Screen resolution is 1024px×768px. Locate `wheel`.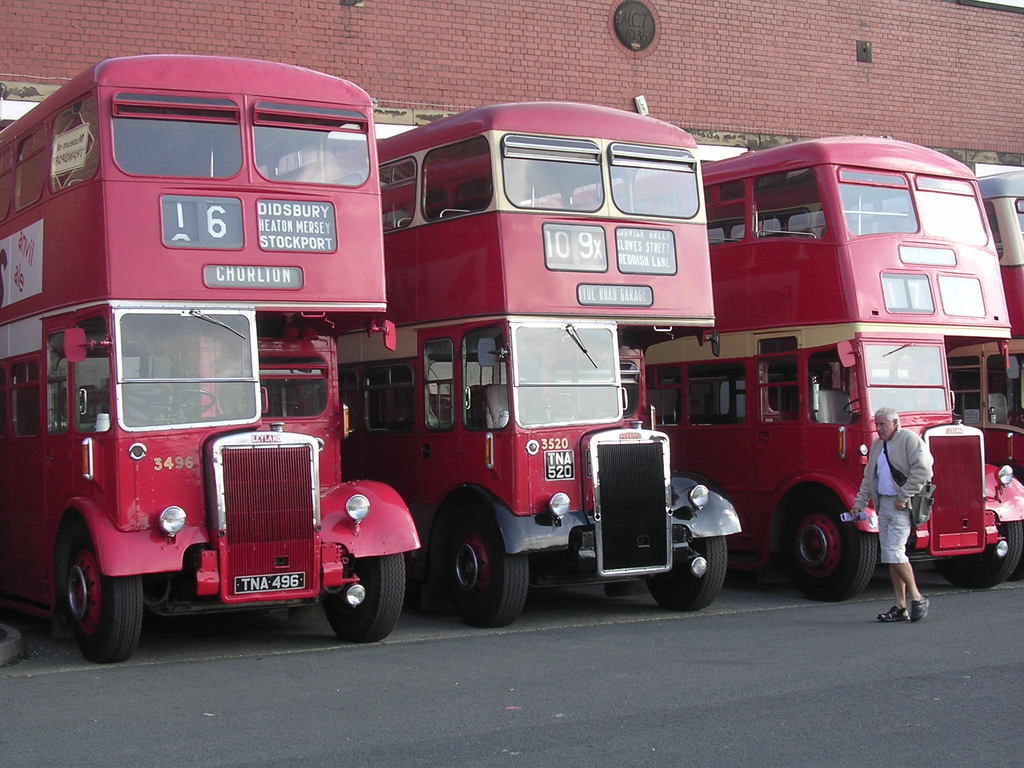
<region>62, 531, 145, 664</region>.
